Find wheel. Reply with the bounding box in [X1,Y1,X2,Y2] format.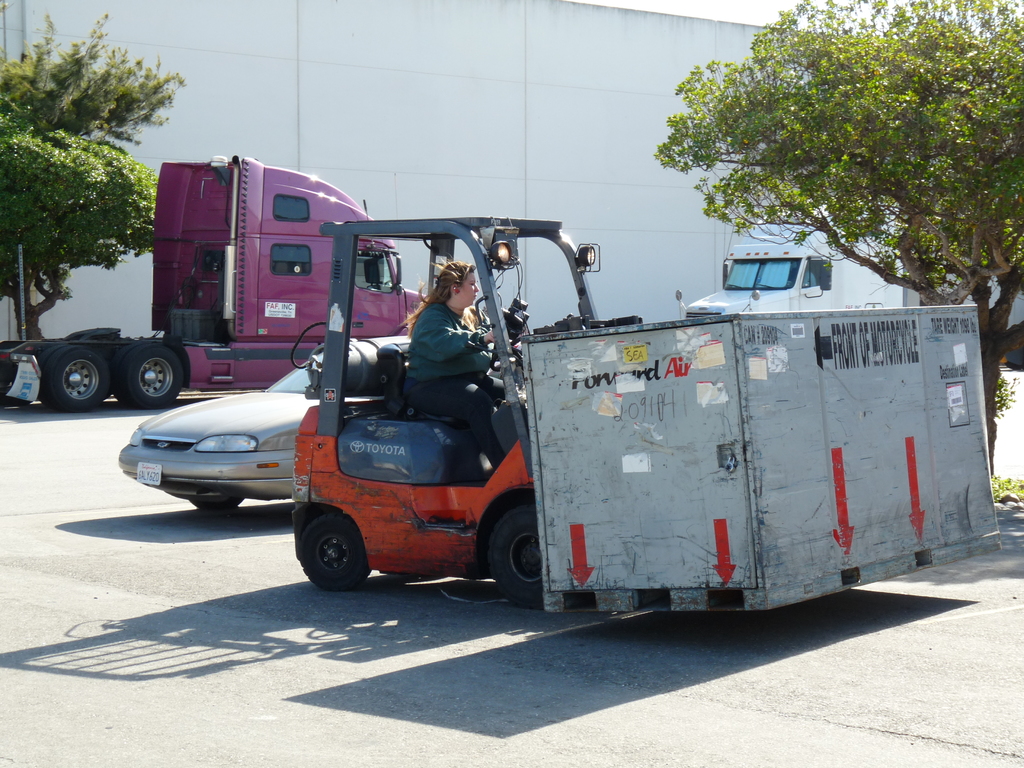
[491,504,552,606].
